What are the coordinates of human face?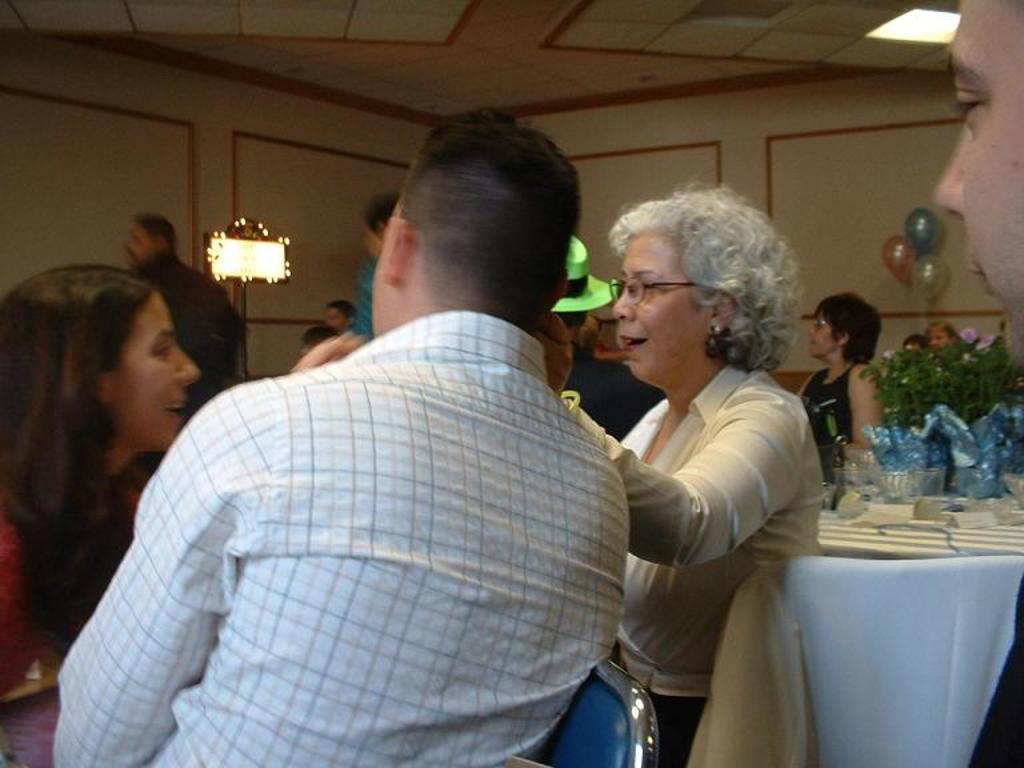
left=928, top=328, right=952, bottom=352.
